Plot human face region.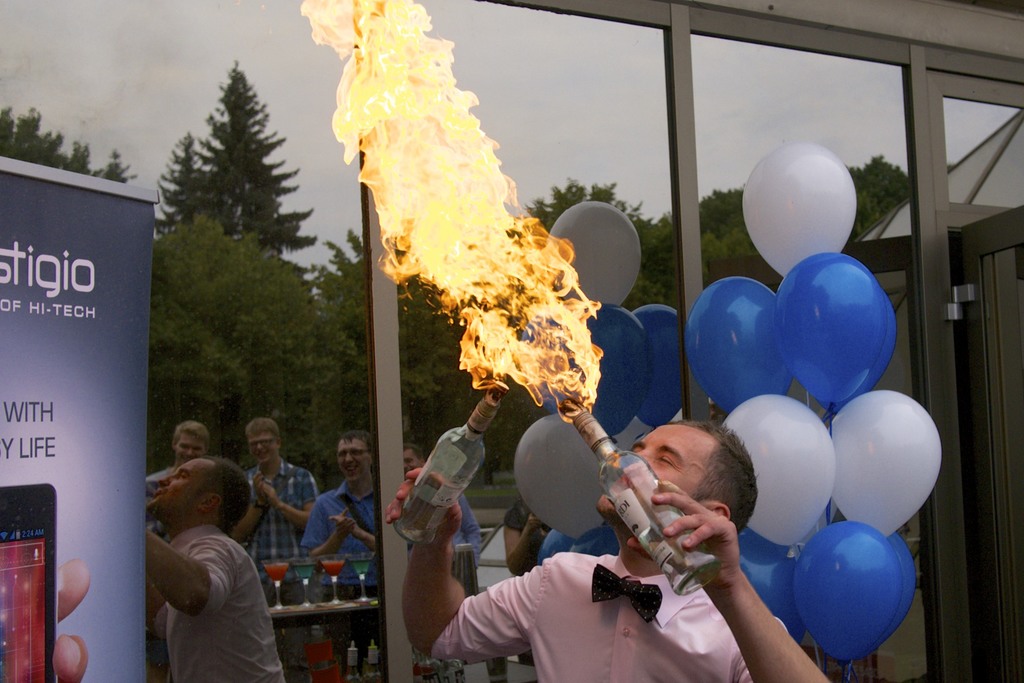
Plotted at 593:420:719:519.
